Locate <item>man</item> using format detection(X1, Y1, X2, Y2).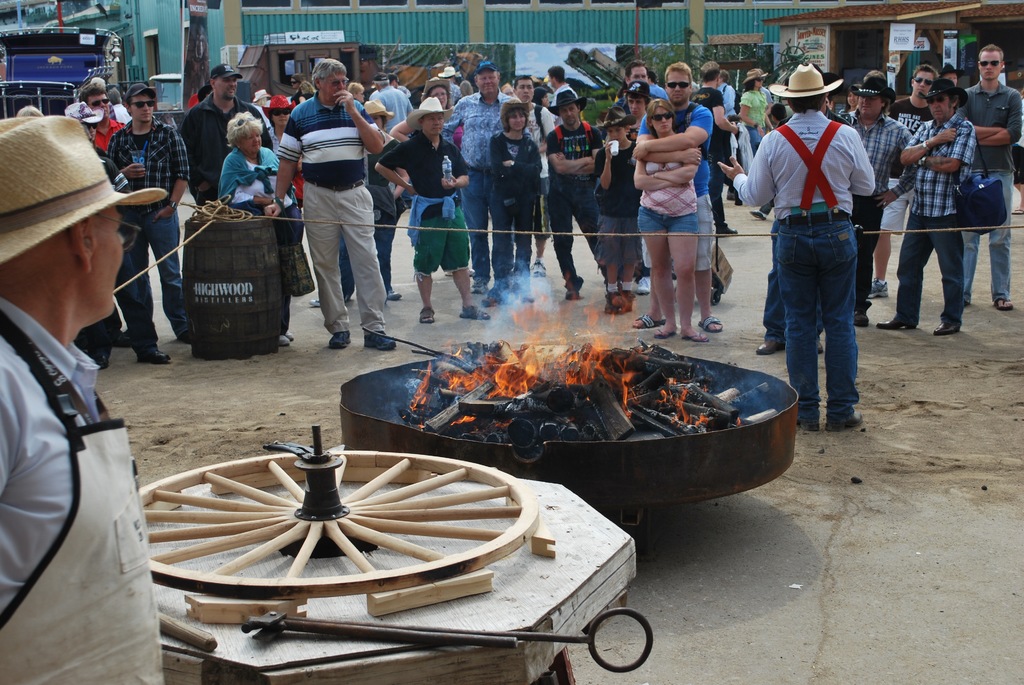
detection(389, 62, 415, 96).
